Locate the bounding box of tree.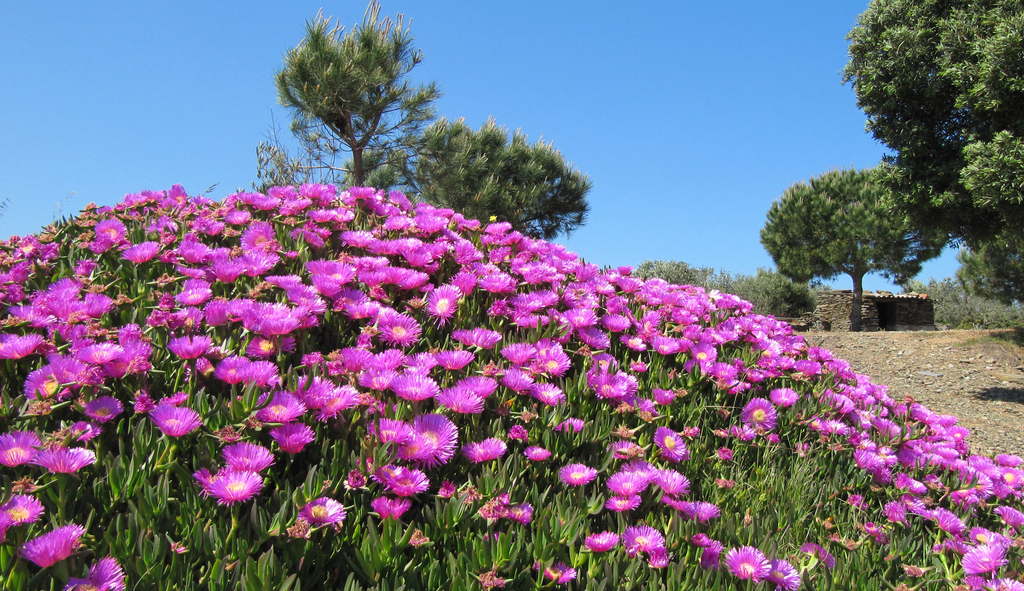
Bounding box: [342, 112, 596, 242].
